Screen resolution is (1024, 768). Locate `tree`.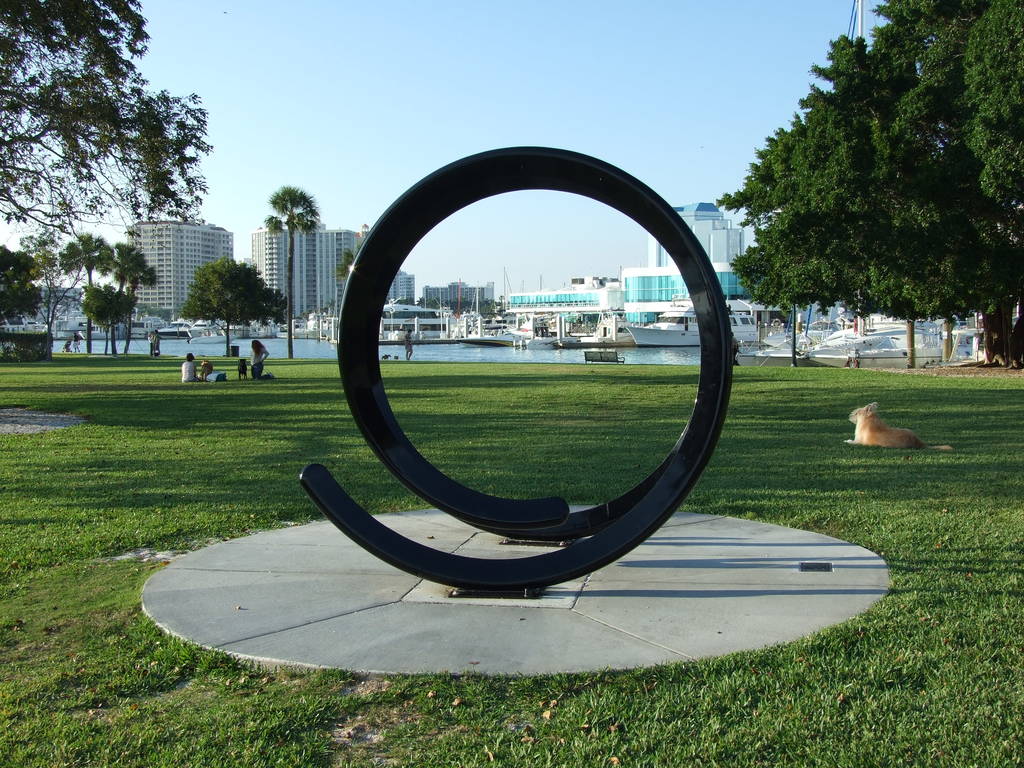
bbox=(337, 245, 360, 280).
